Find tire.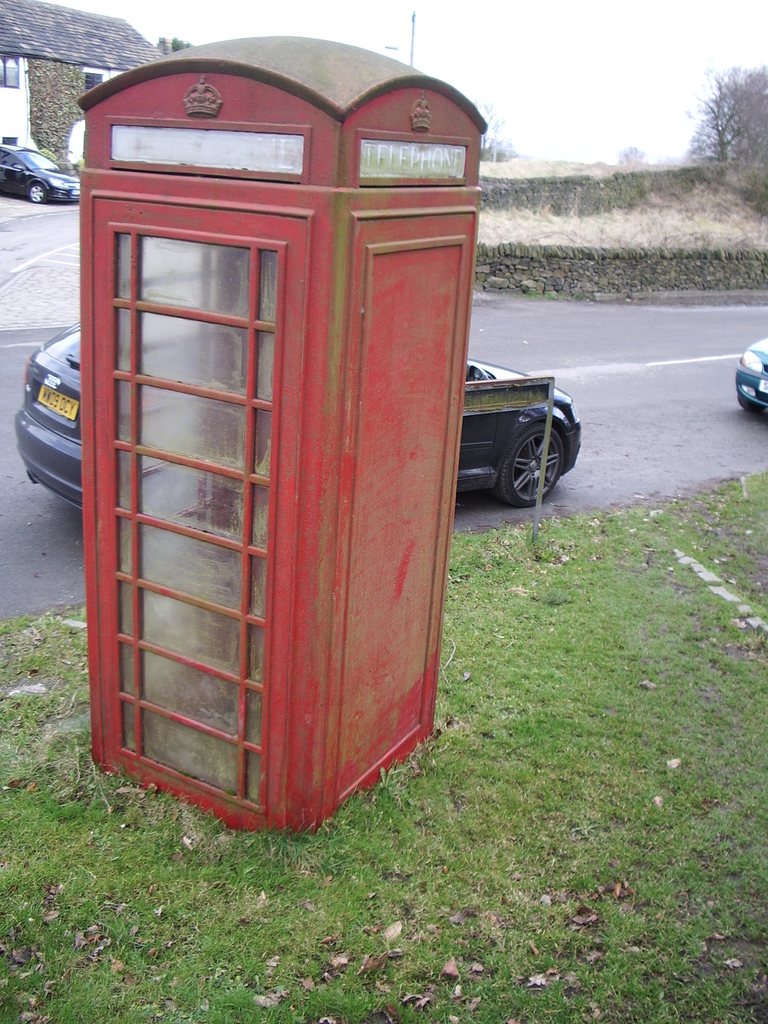
box=[490, 415, 565, 503].
